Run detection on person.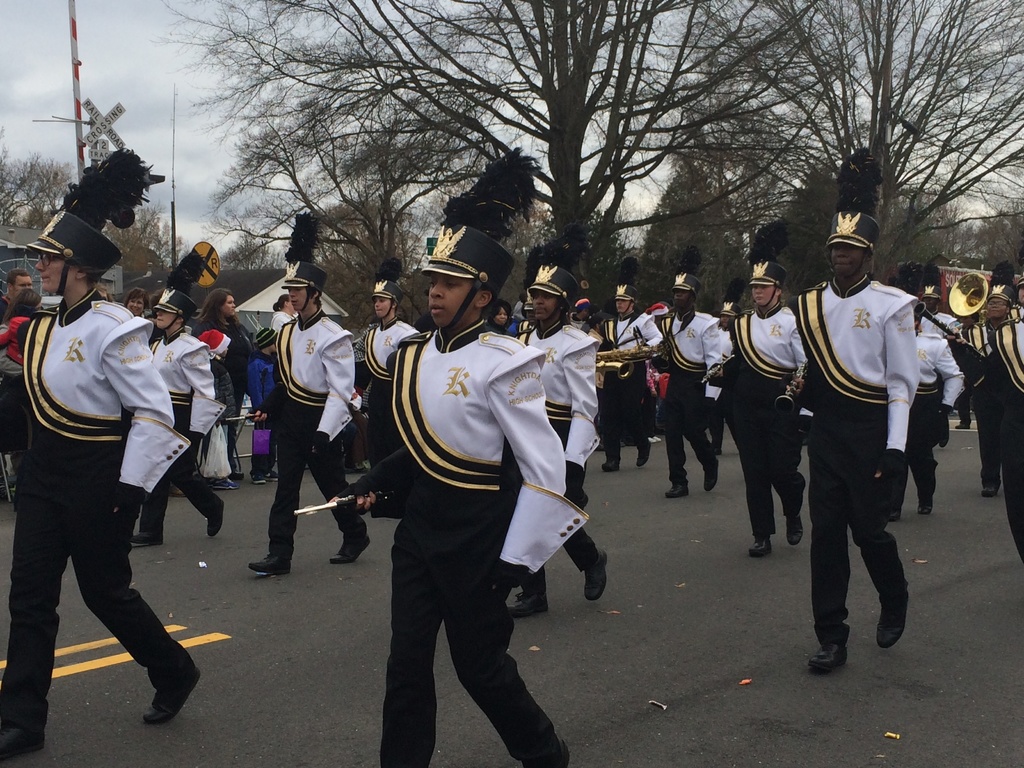
Result: bbox=[566, 288, 598, 331].
